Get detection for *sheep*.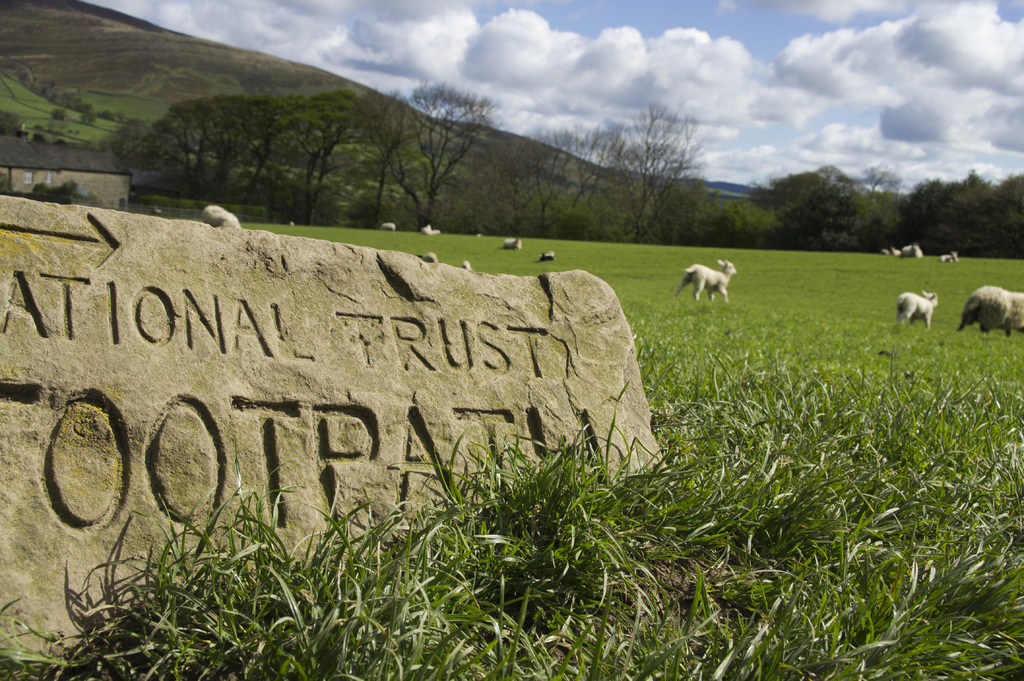
Detection: <box>899,289,940,331</box>.
